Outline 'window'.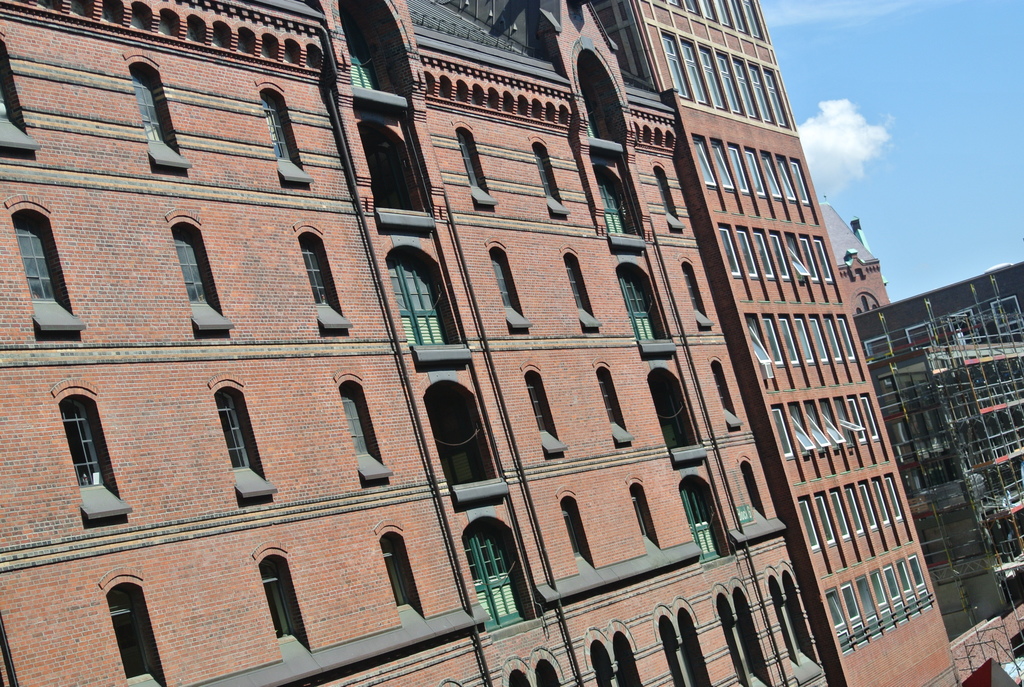
Outline: 680,480,718,567.
